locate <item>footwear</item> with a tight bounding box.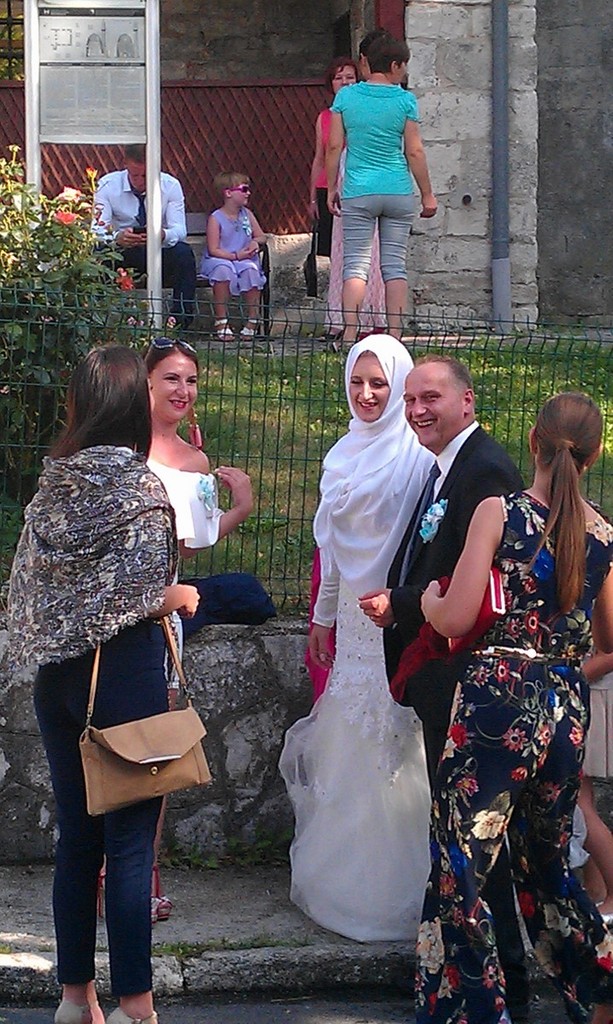
(593,908,612,926).
